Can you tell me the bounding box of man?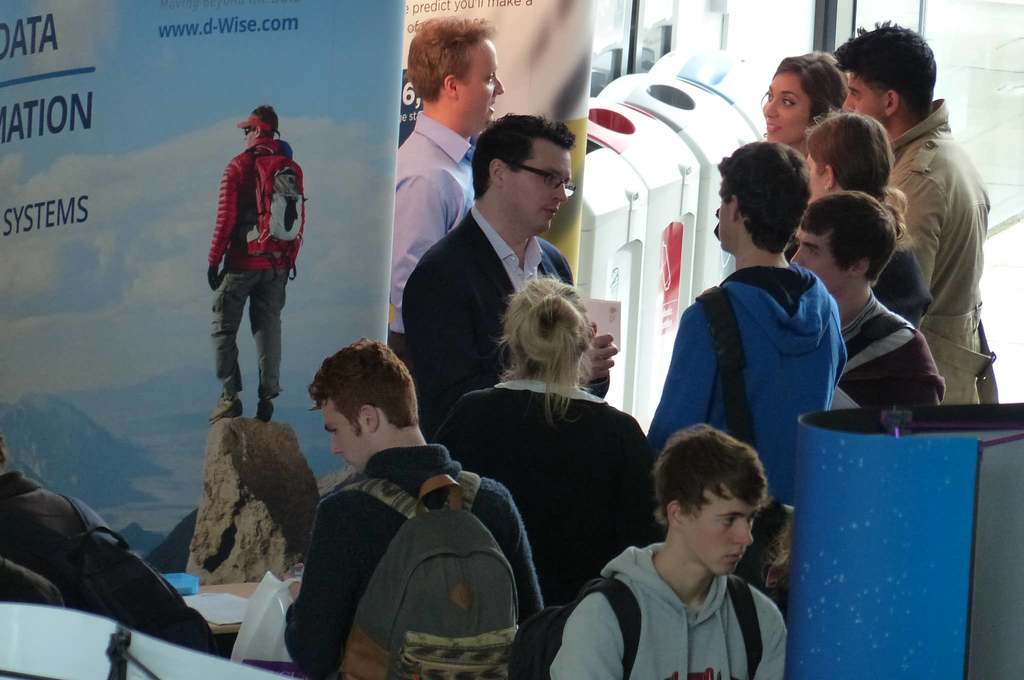
crop(792, 190, 945, 408).
